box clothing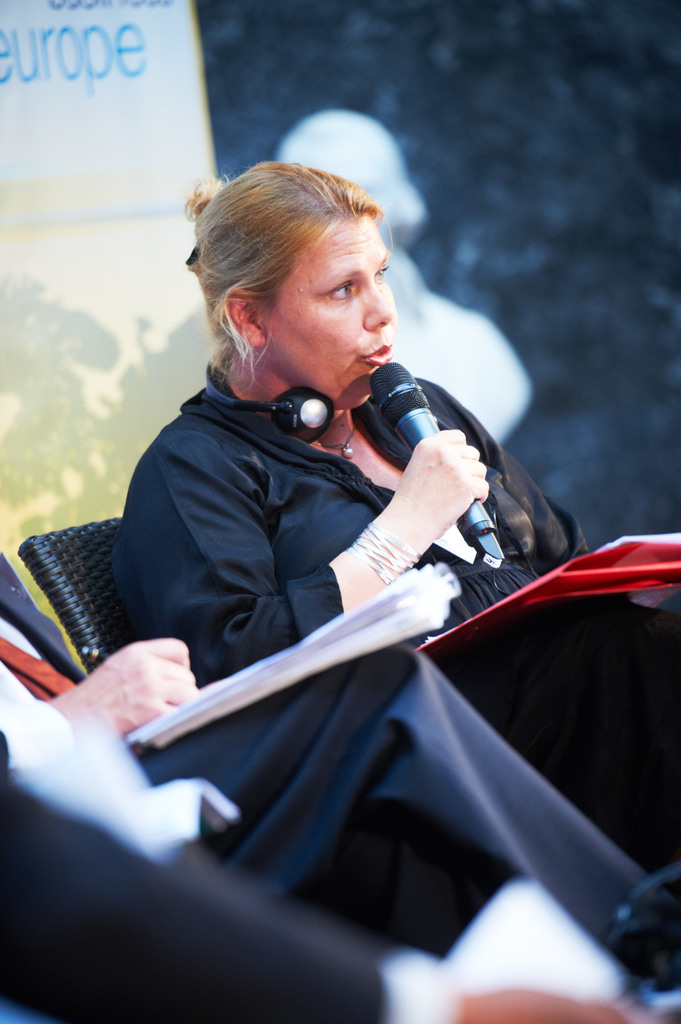
x1=0, y1=548, x2=680, y2=988
